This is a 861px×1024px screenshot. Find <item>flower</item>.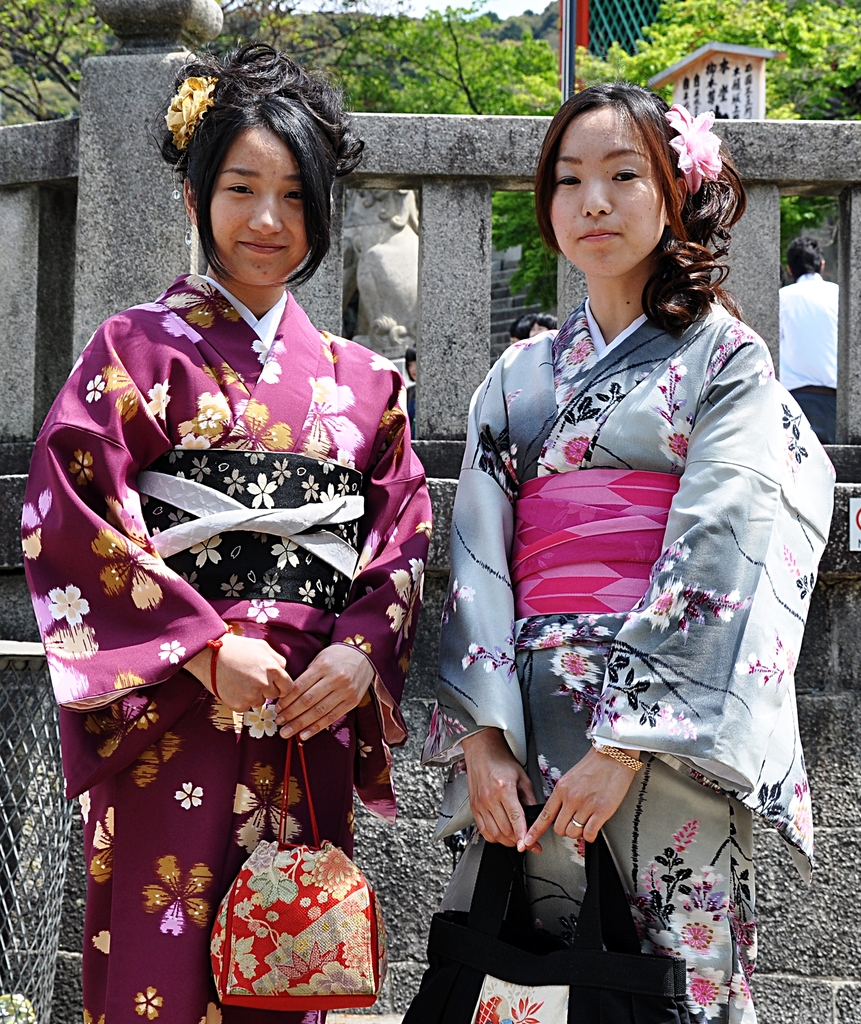
Bounding box: Rect(300, 376, 362, 456).
